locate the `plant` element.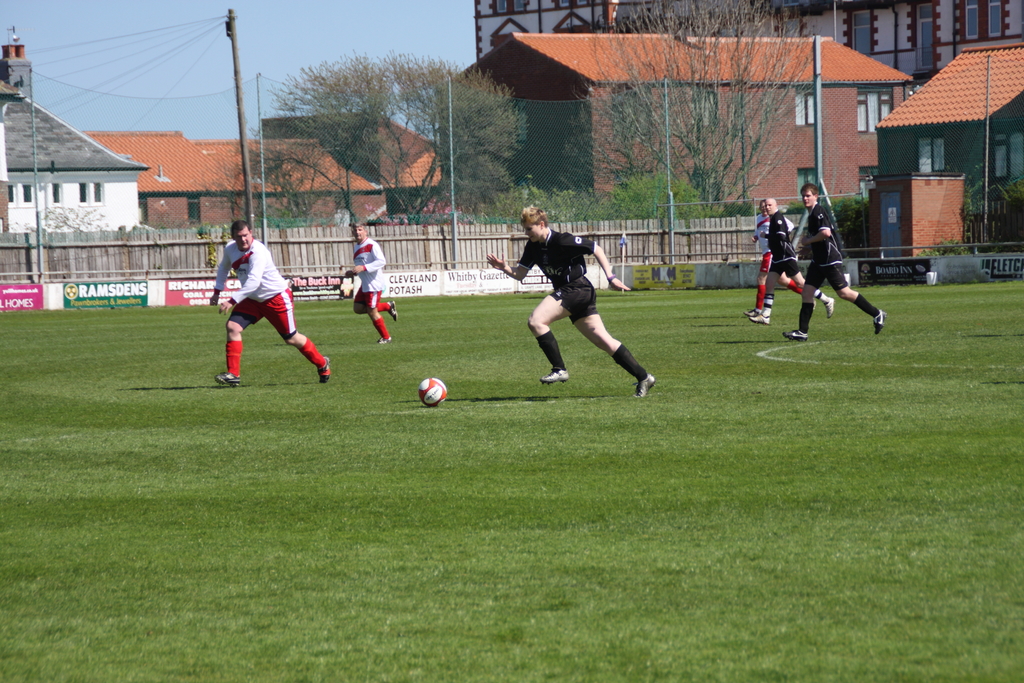
Element bbox: 197 219 239 267.
